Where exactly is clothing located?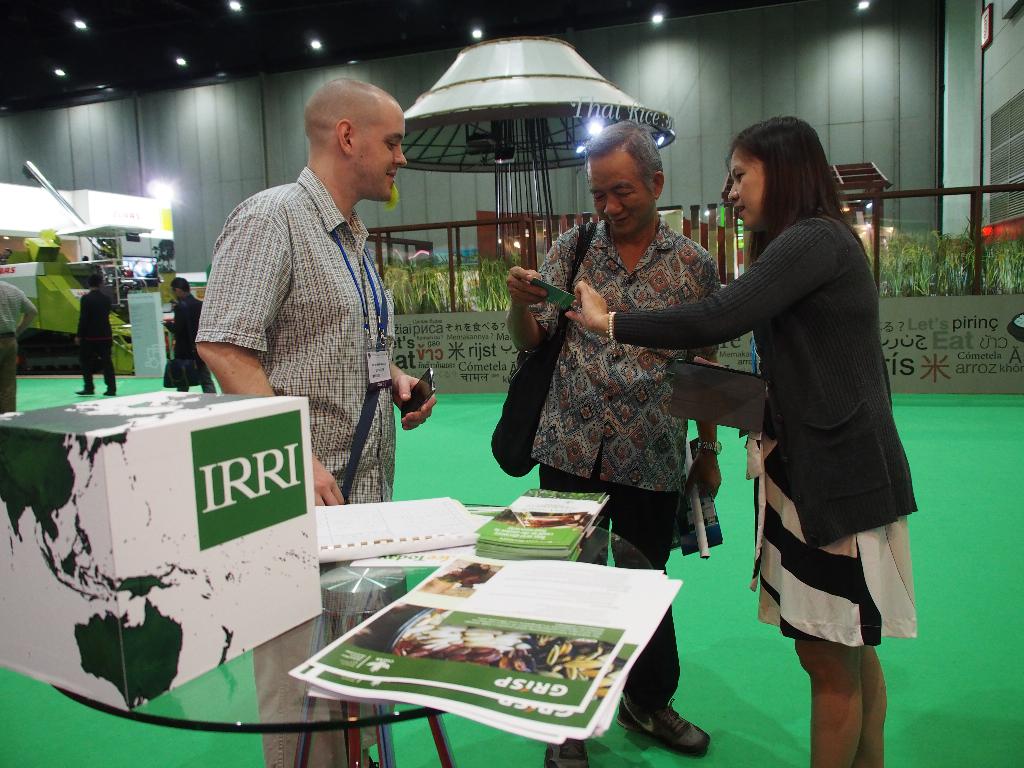
Its bounding box is left=77, top=286, right=124, bottom=396.
